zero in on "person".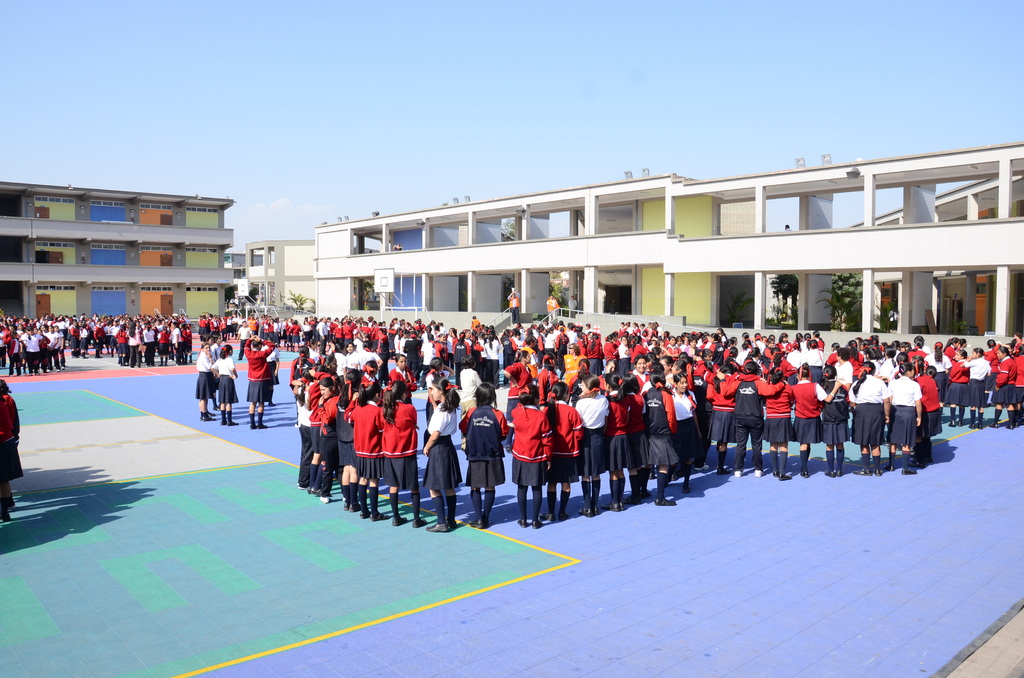
Zeroed in: crop(421, 355, 455, 446).
